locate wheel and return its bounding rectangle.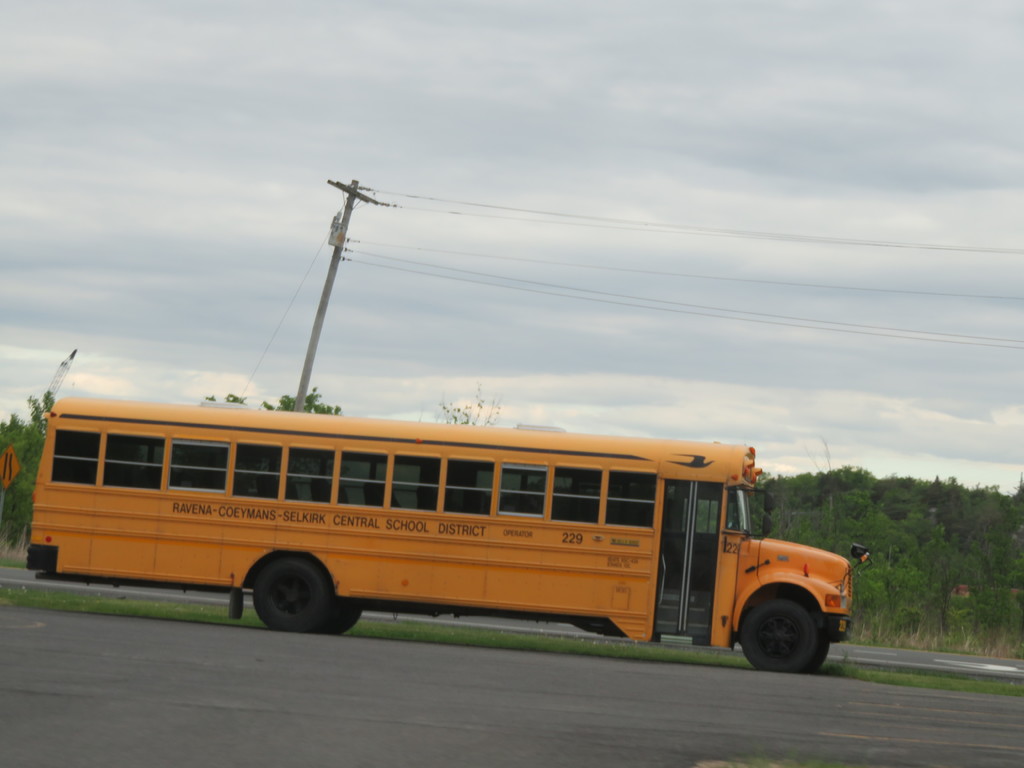
[323, 598, 359, 634].
